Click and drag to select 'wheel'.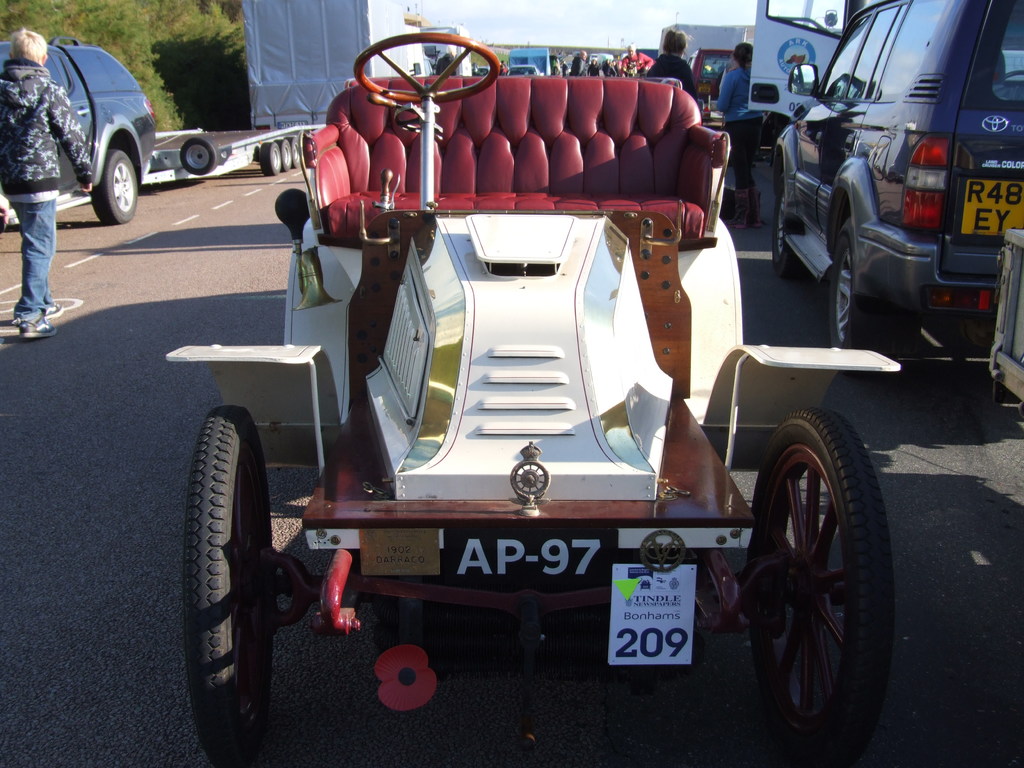
Selection: 769, 170, 804, 283.
